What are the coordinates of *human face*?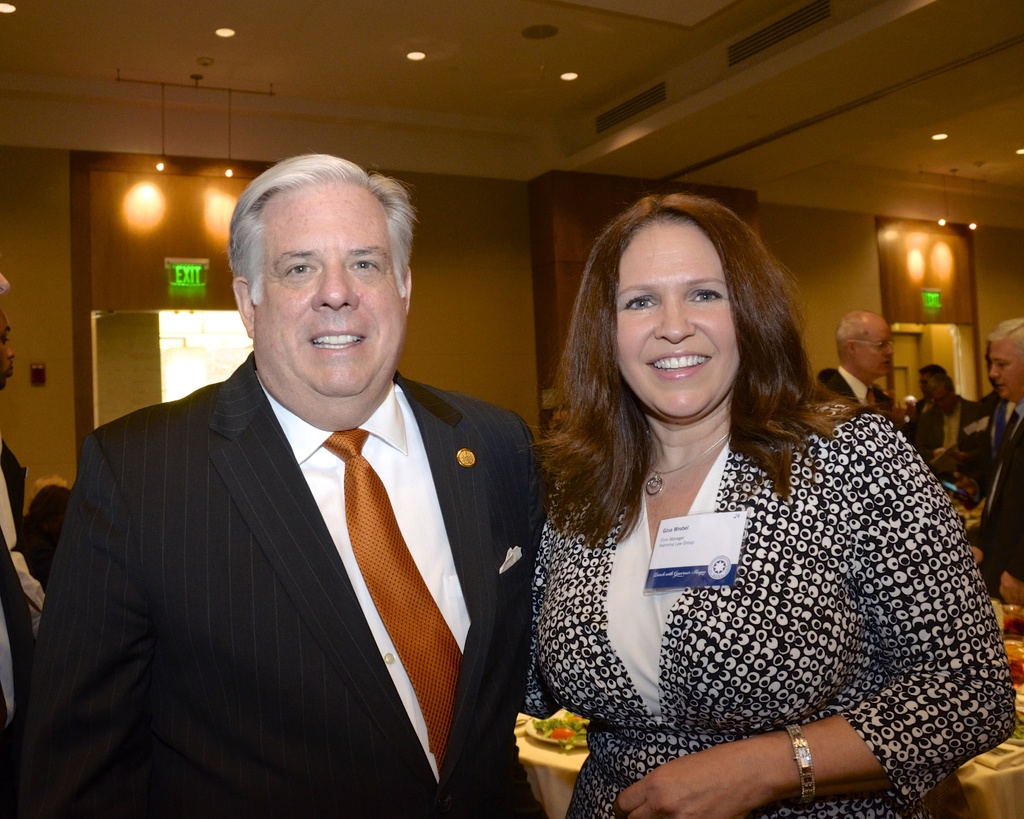
918 374 930 397.
